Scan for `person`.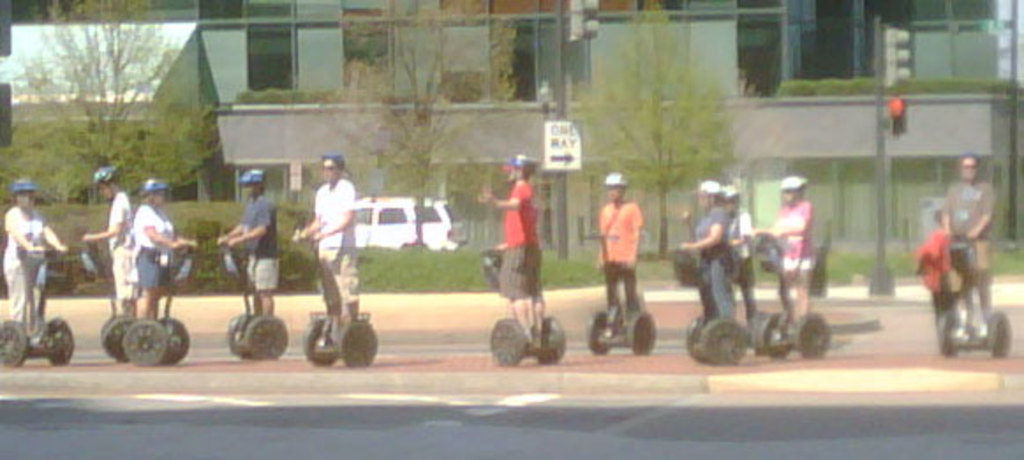
Scan result: (936,150,999,345).
